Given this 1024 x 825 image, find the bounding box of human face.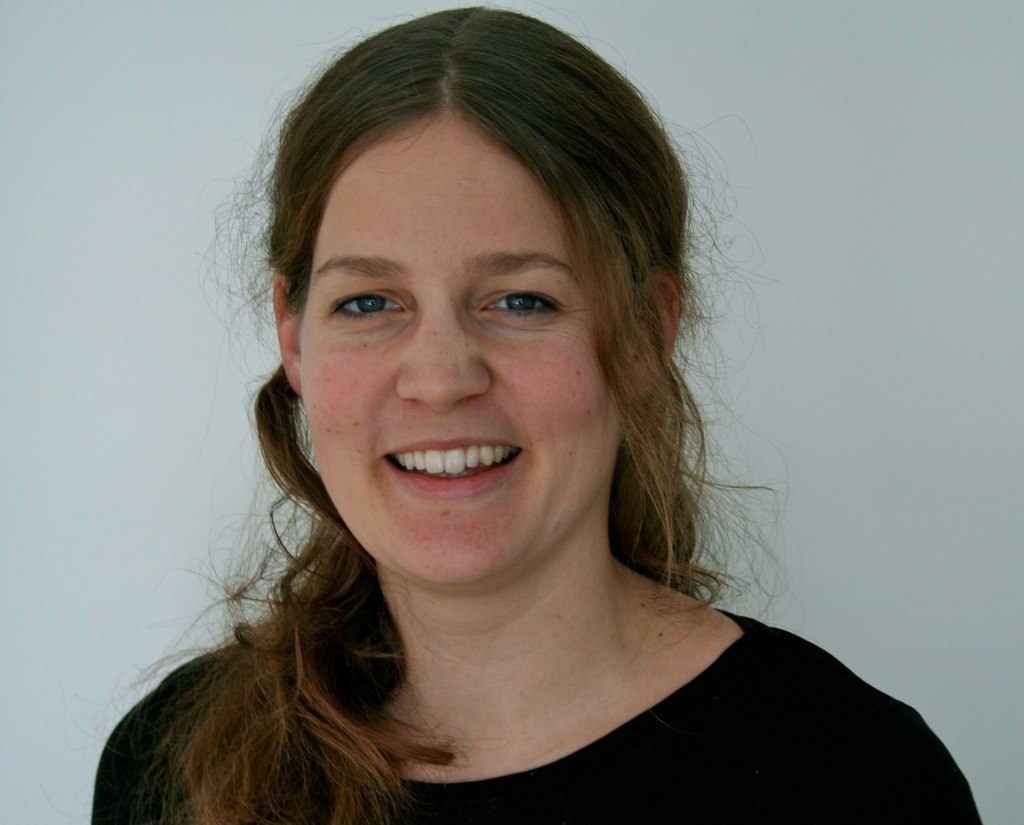
detection(294, 117, 622, 587).
